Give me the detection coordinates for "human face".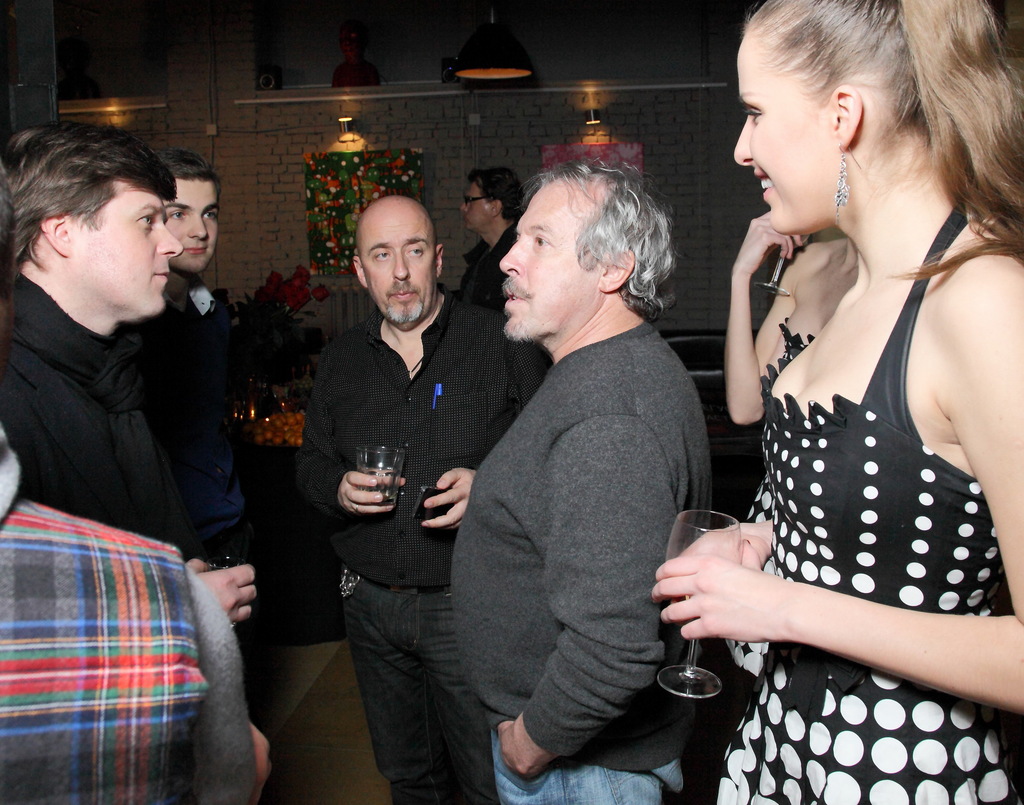
rect(457, 182, 495, 229).
